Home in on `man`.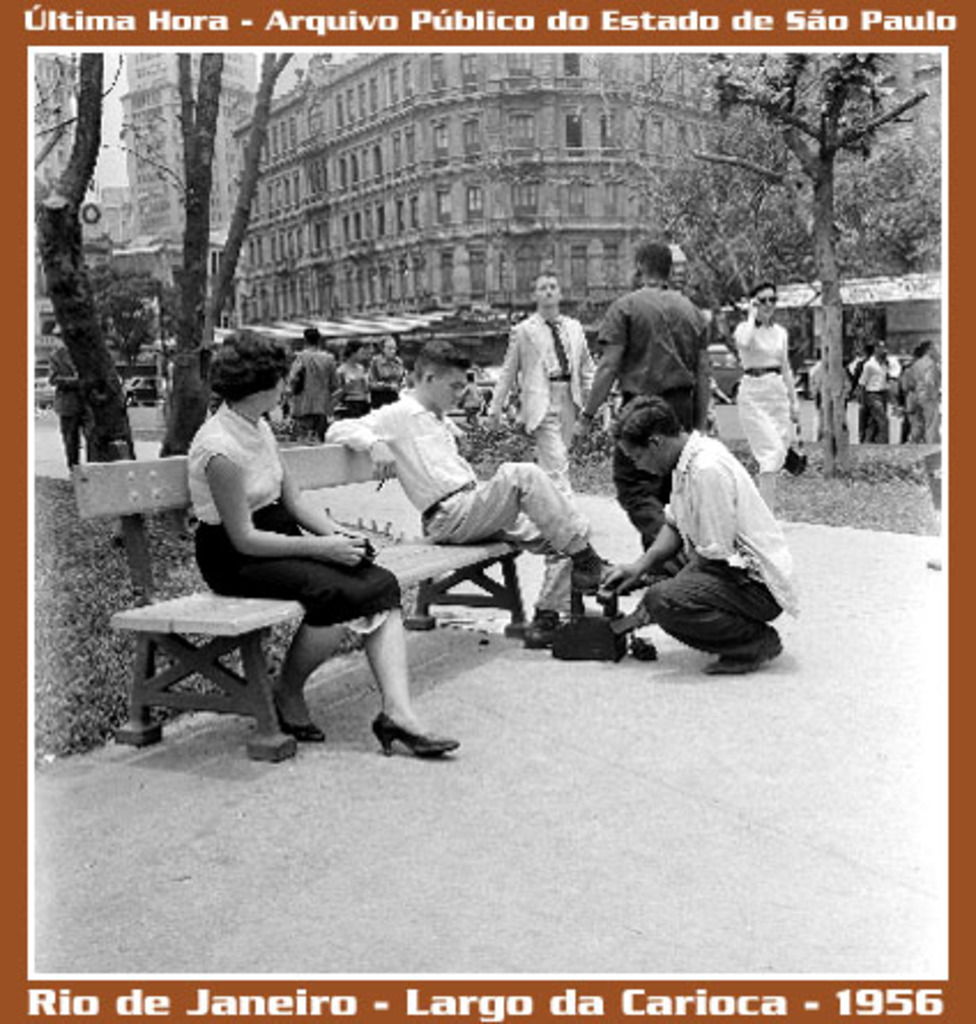
Homed in at box(808, 359, 849, 437).
